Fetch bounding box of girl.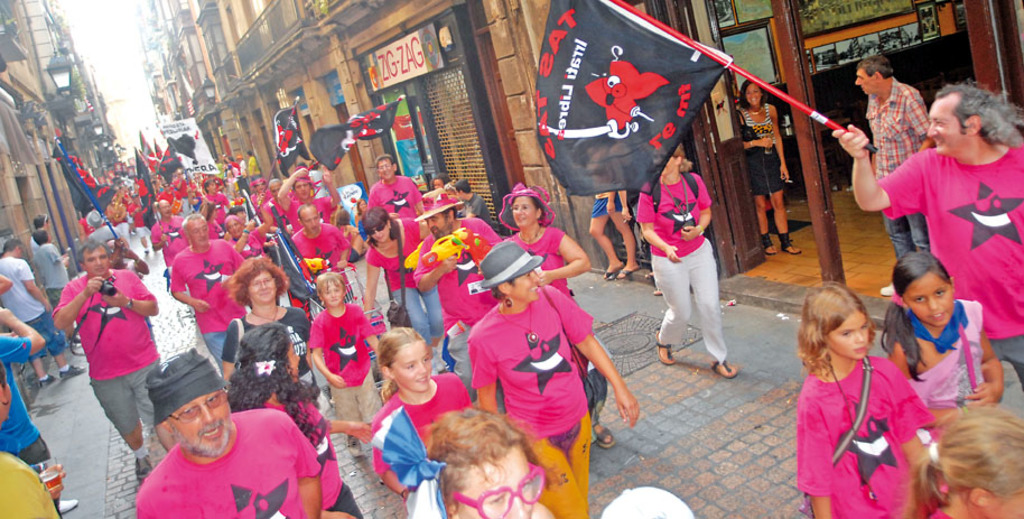
Bbox: [513, 180, 583, 290].
